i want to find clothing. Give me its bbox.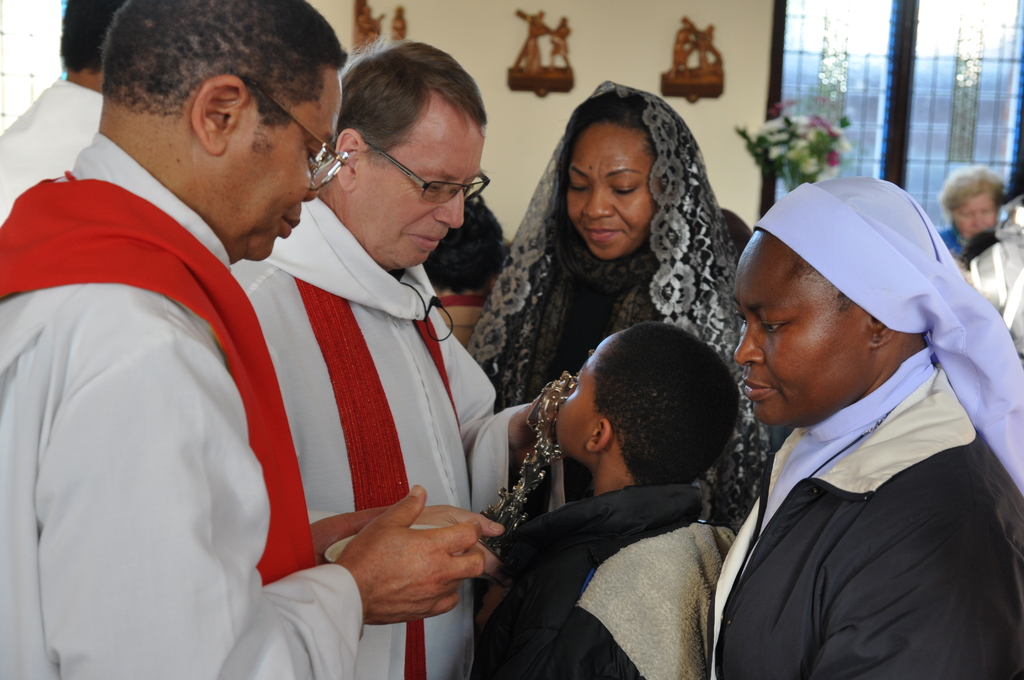
box(497, 485, 728, 679).
